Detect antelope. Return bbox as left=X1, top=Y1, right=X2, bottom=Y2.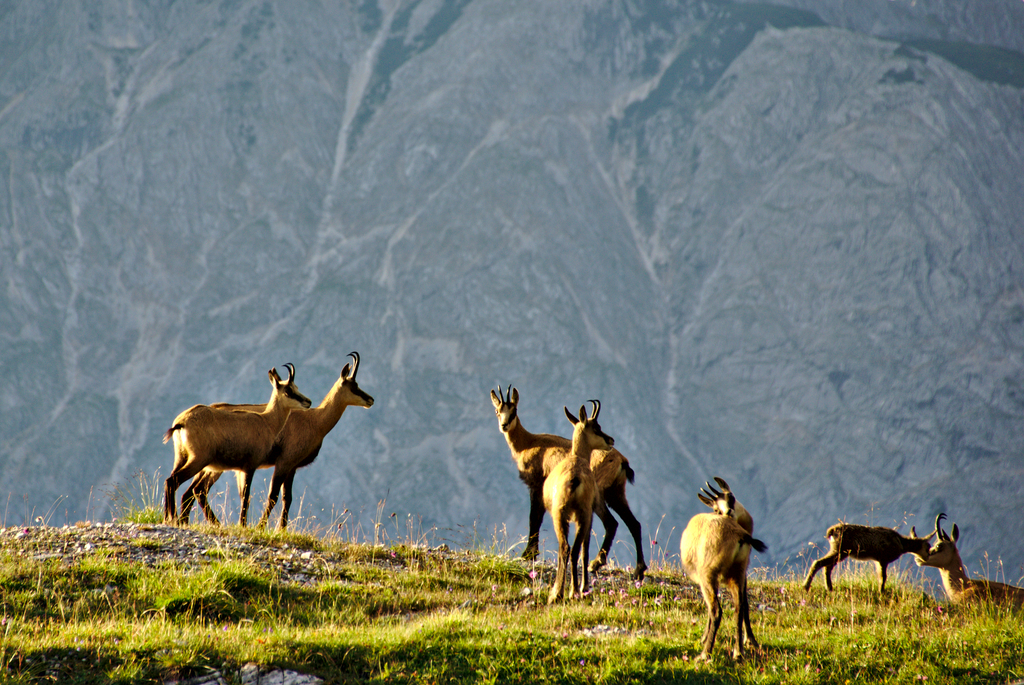
left=927, top=512, right=1023, bottom=618.
